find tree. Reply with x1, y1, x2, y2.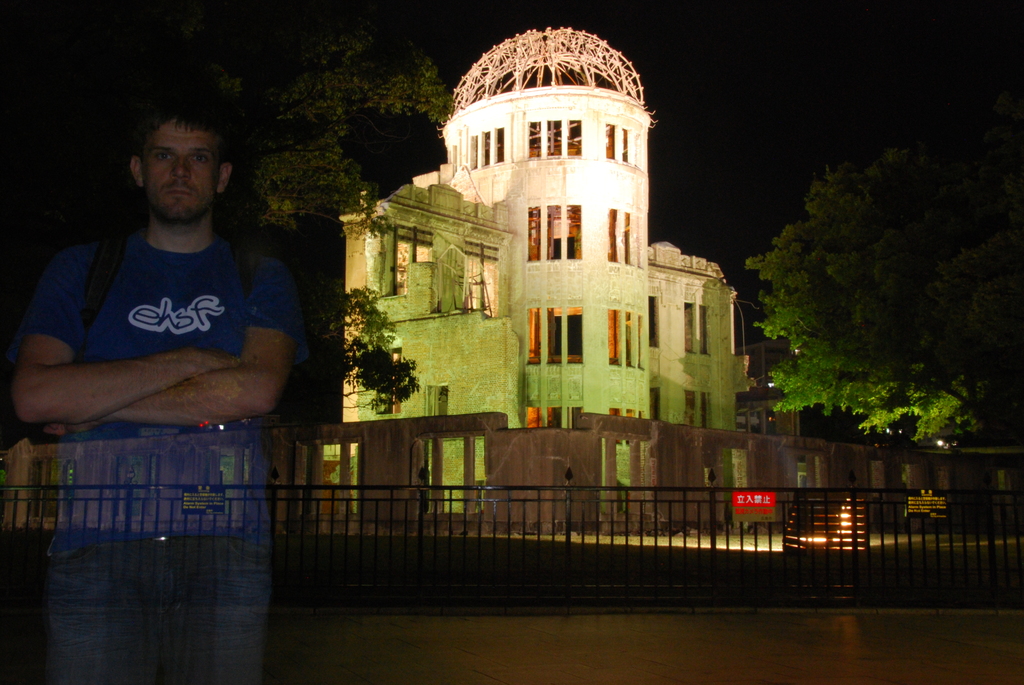
705, 106, 943, 484.
